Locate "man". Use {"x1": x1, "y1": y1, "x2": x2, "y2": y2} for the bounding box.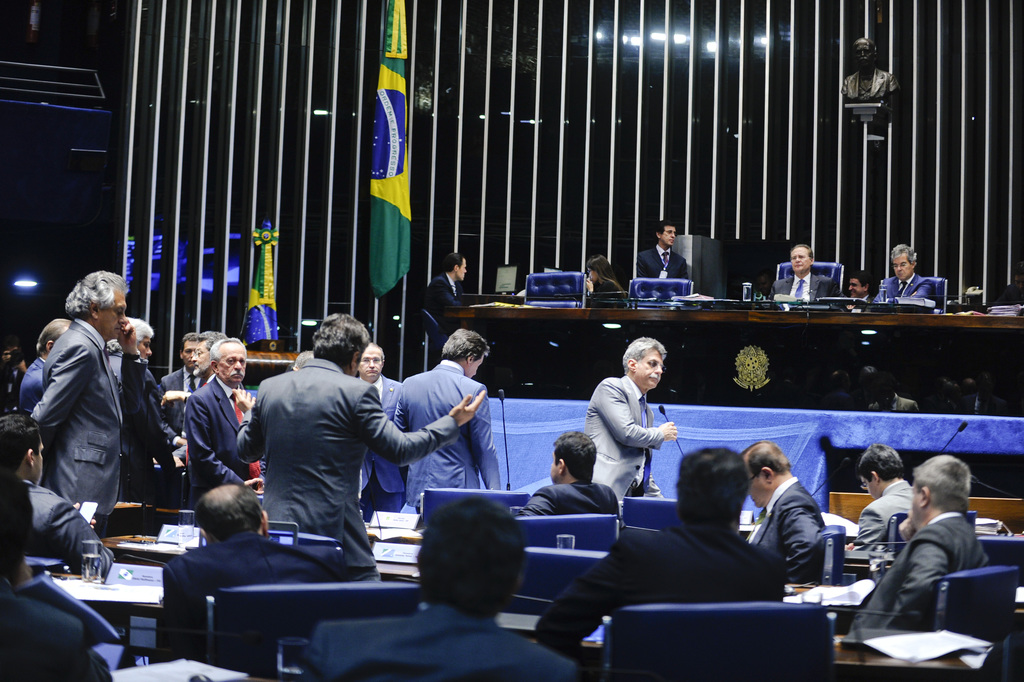
{"x1": 849, "y1": 453, "x2": 991, "y2": 629}.
